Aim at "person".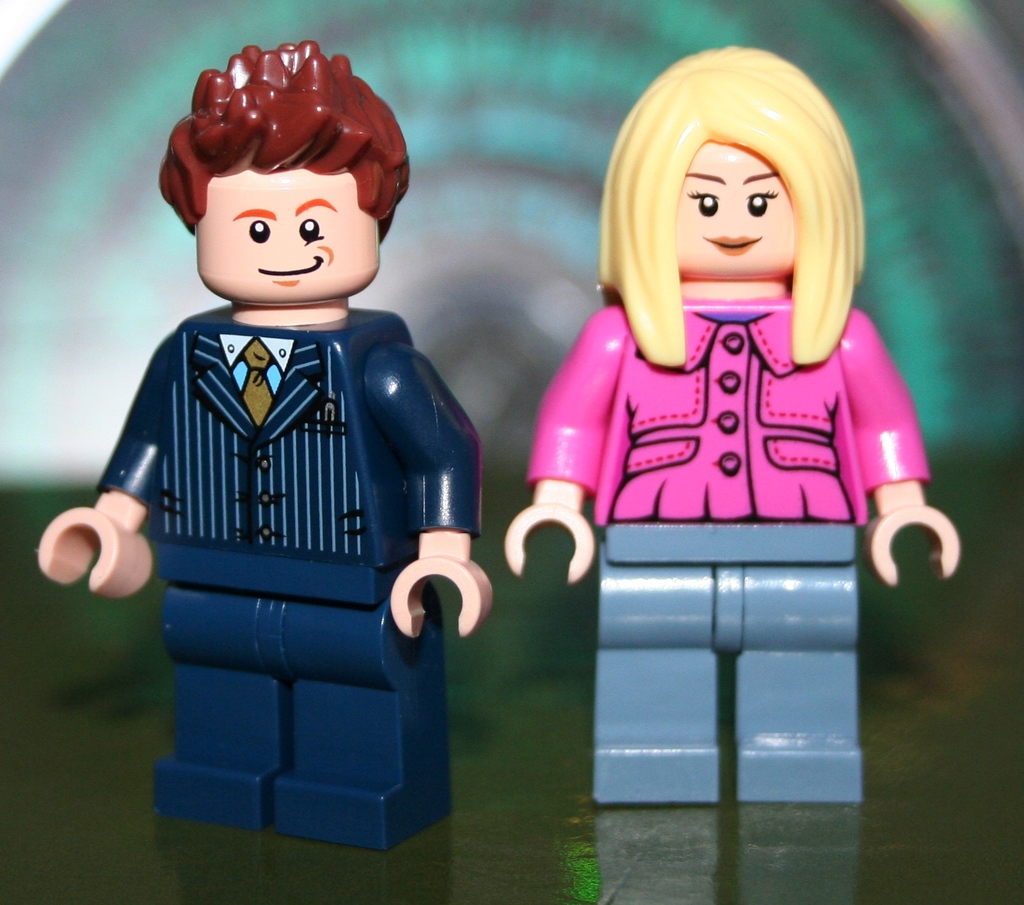
Aimed at [502,46,960,806].
